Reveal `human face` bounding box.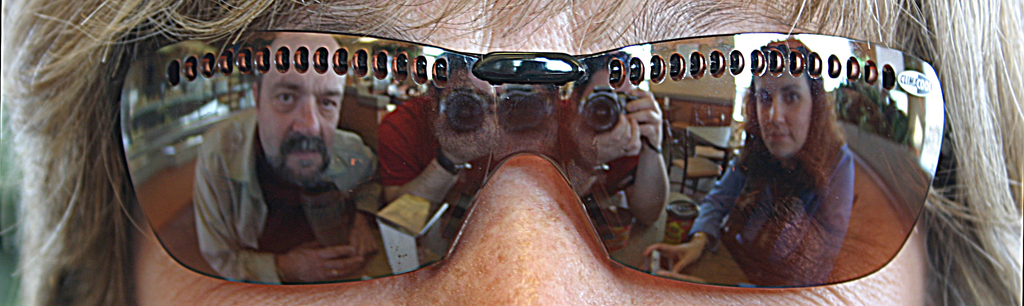
Revealed: left=254, top=46, right=346, bottom=184.
